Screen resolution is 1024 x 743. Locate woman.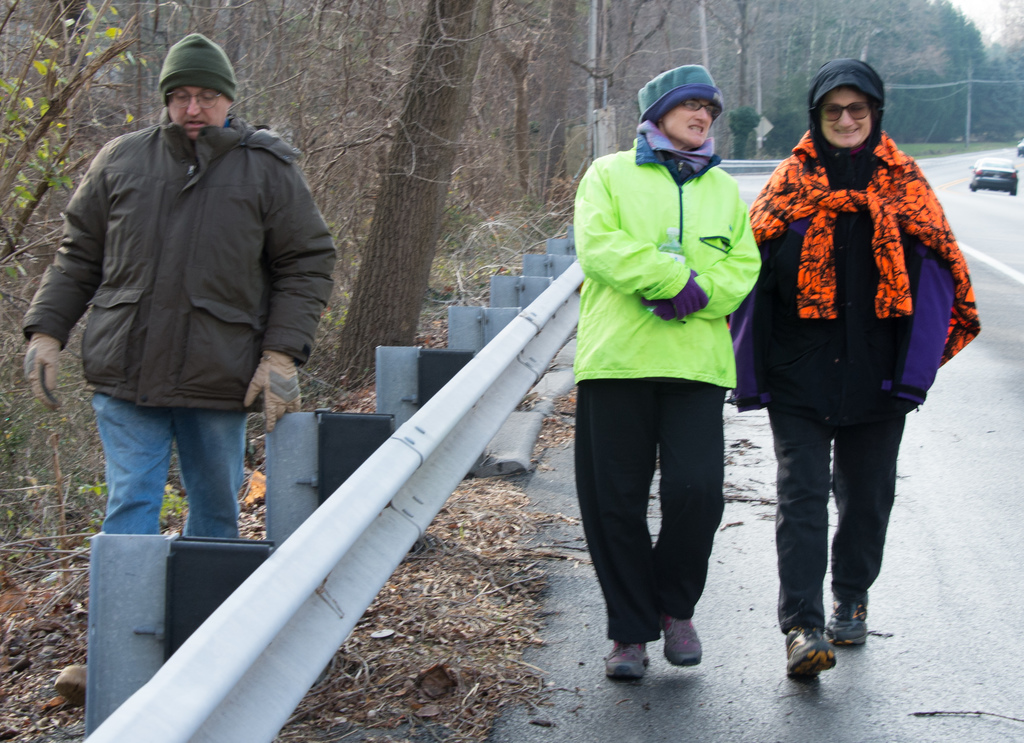
pyautogui.locateOnScreen(746, 54, 979, 676).
